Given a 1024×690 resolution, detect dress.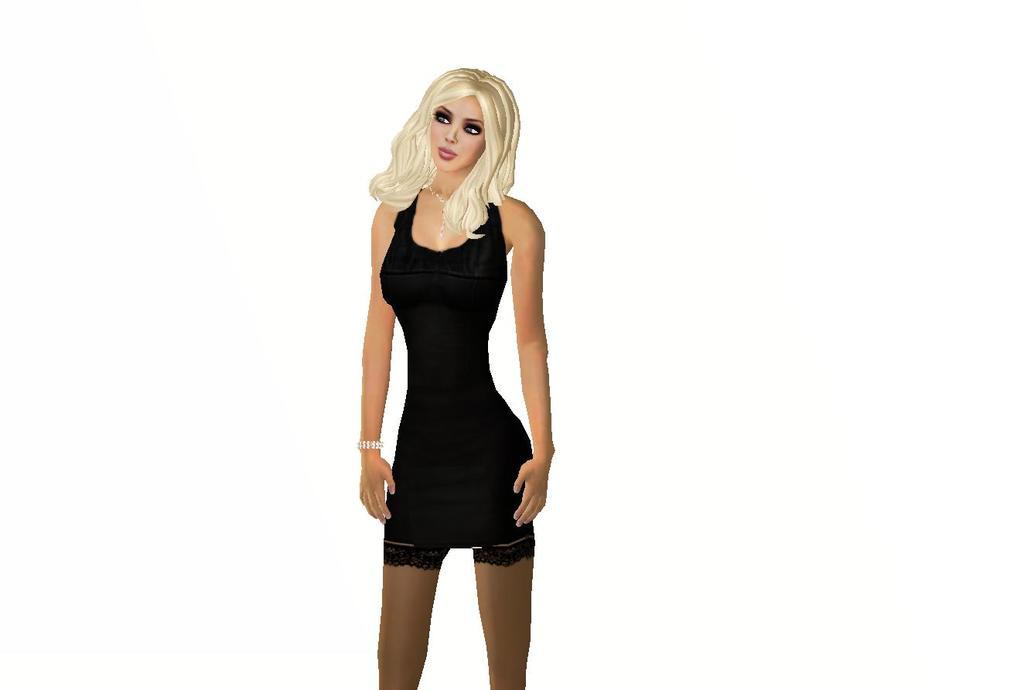
<bbox>378, 192, 539, 547</bbox>.
